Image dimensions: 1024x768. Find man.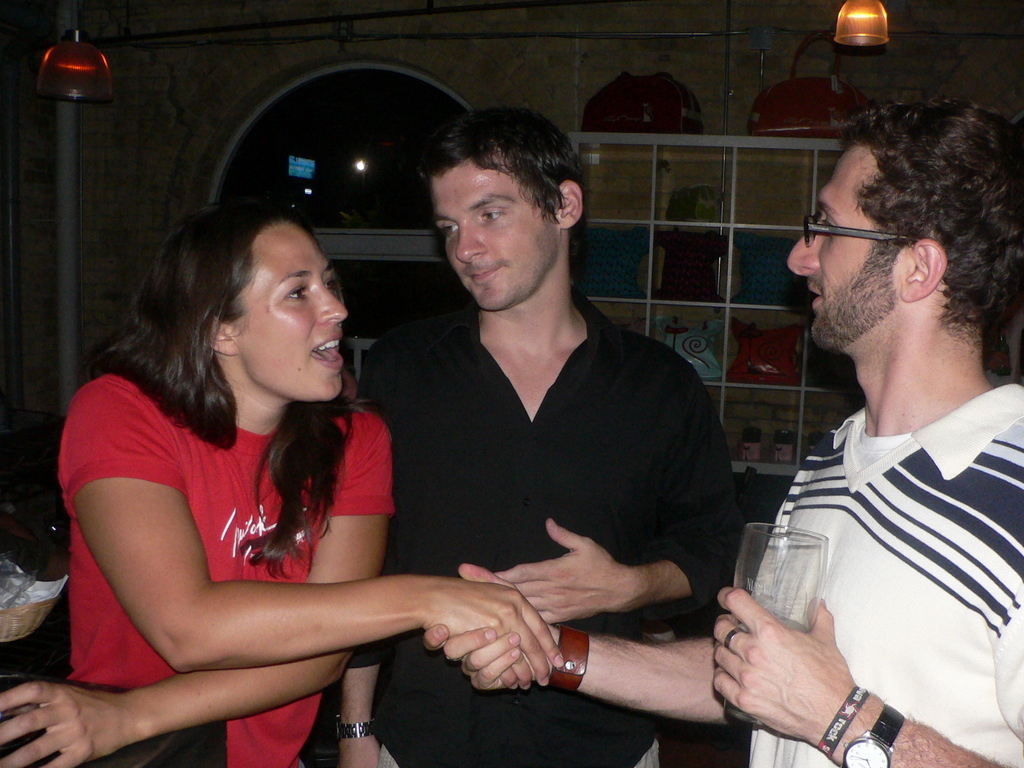
425/92/1023/767.
